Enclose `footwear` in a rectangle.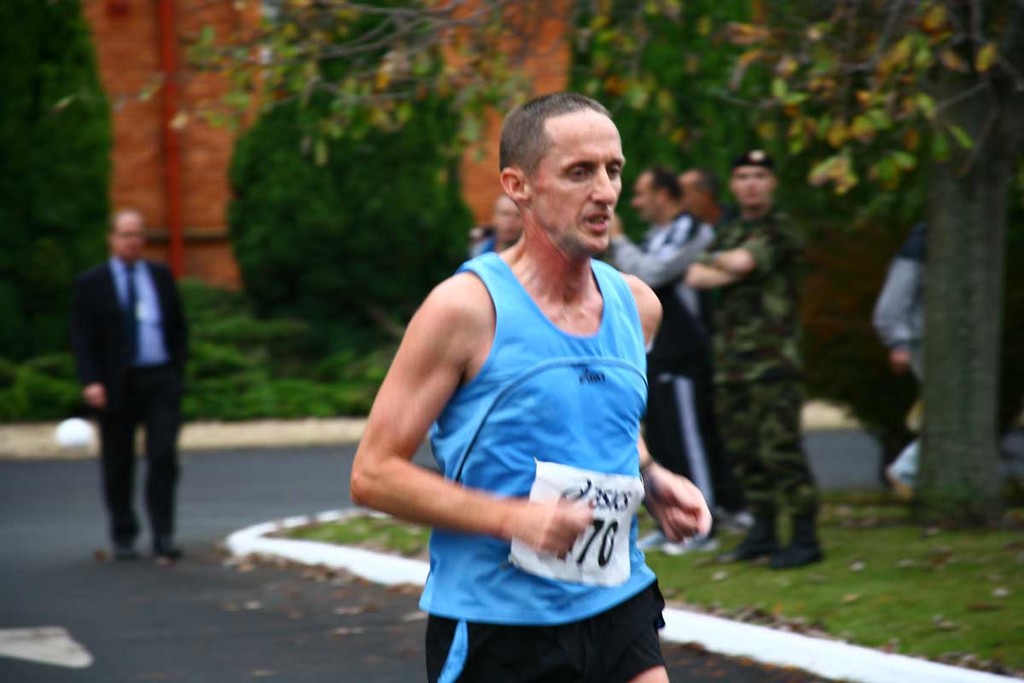
x1=717 y1=493 x2=781 y2=567.
